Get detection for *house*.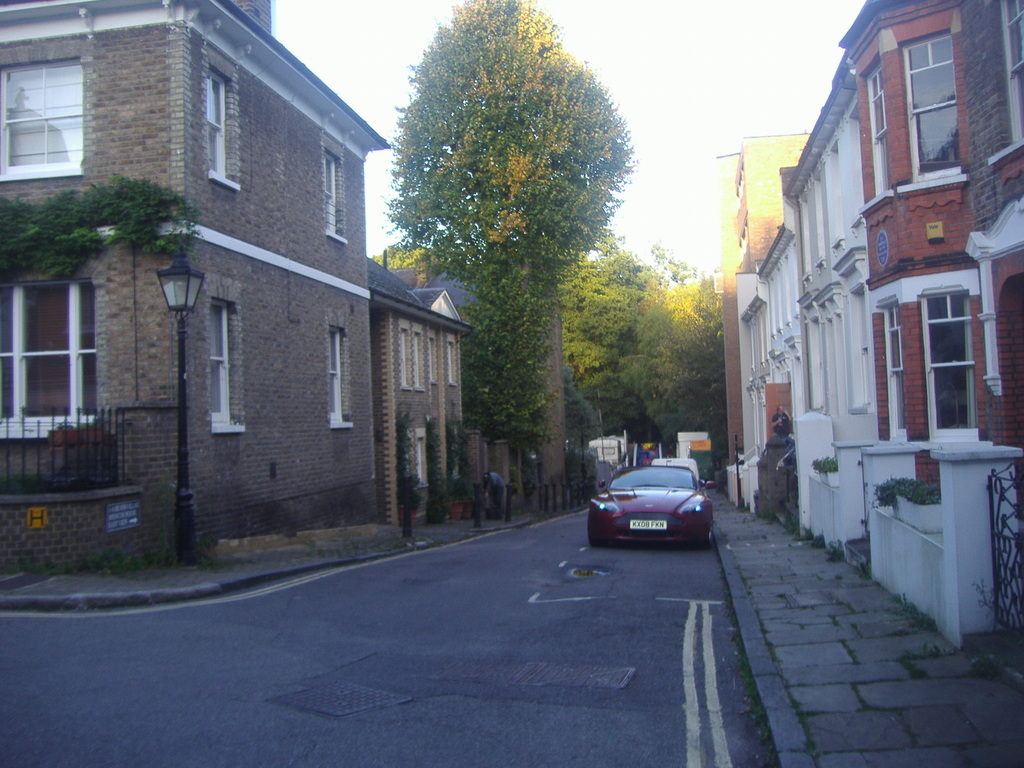
Detection: <region>39, 0, 436, 573</region>.
